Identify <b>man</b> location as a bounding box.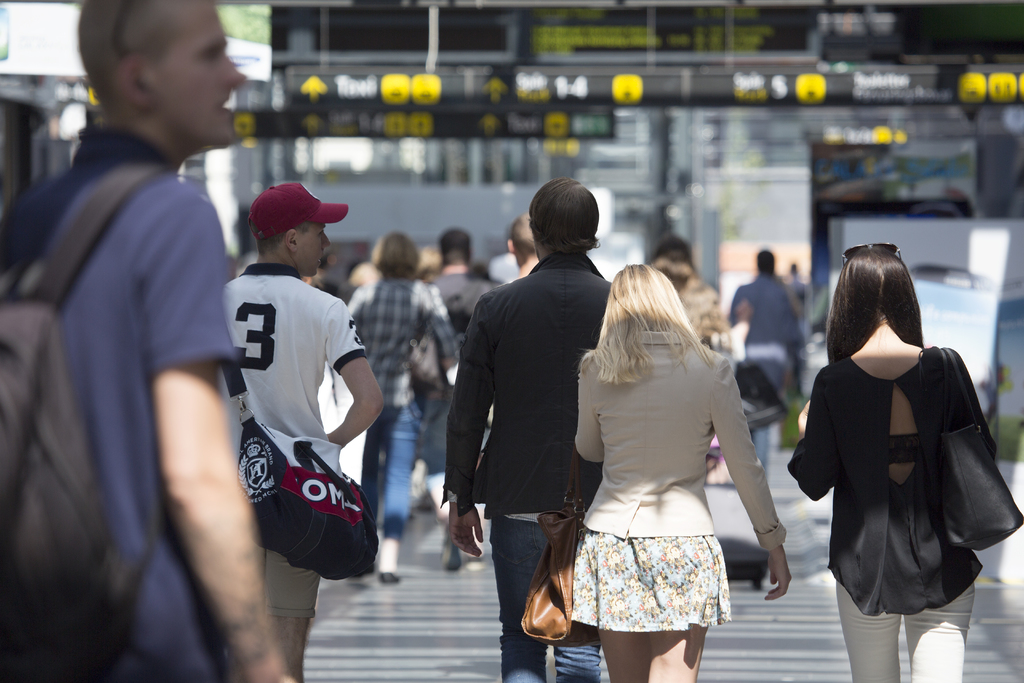
box(439, 178, 614, 682).
